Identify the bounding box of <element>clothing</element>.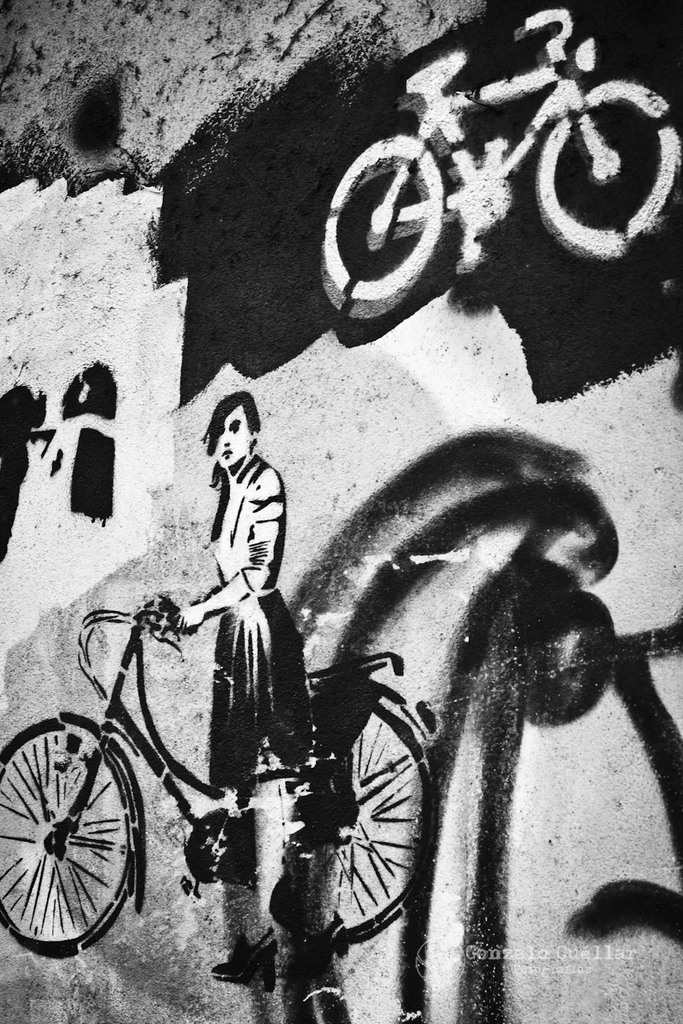
[165,396,303,689].
